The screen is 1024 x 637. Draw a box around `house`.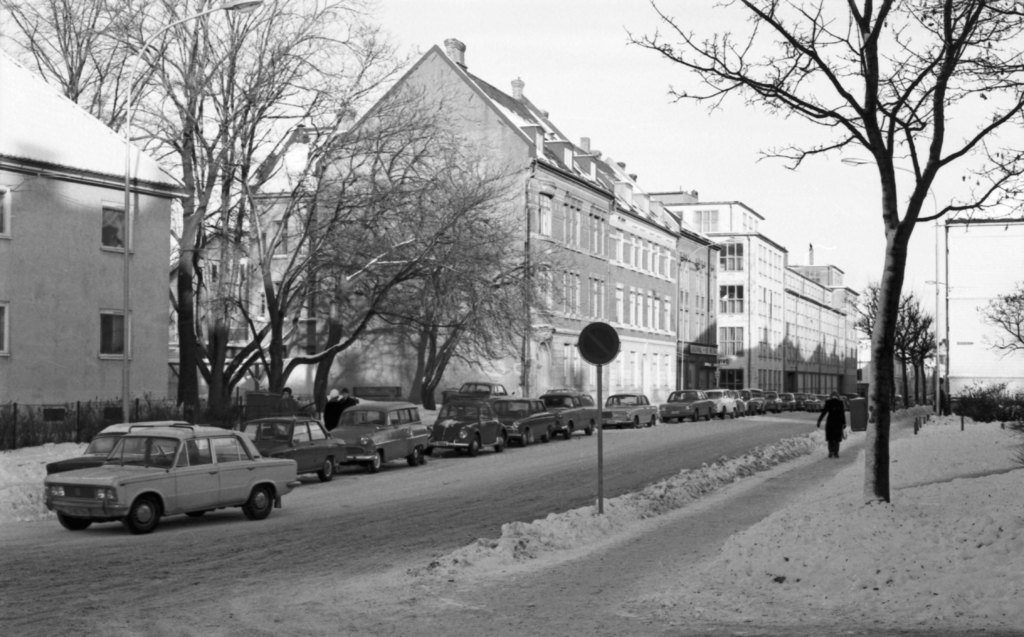
(left=595, top=153, right=686, bottom=417).
